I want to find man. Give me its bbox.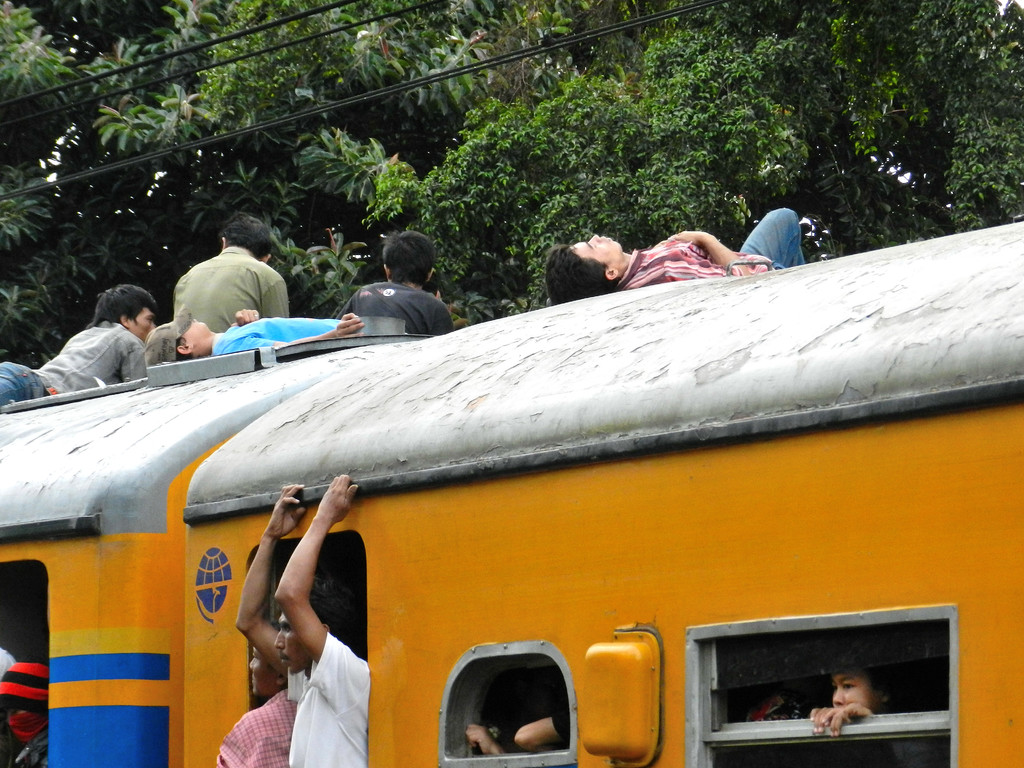
(543,209,805,303).
